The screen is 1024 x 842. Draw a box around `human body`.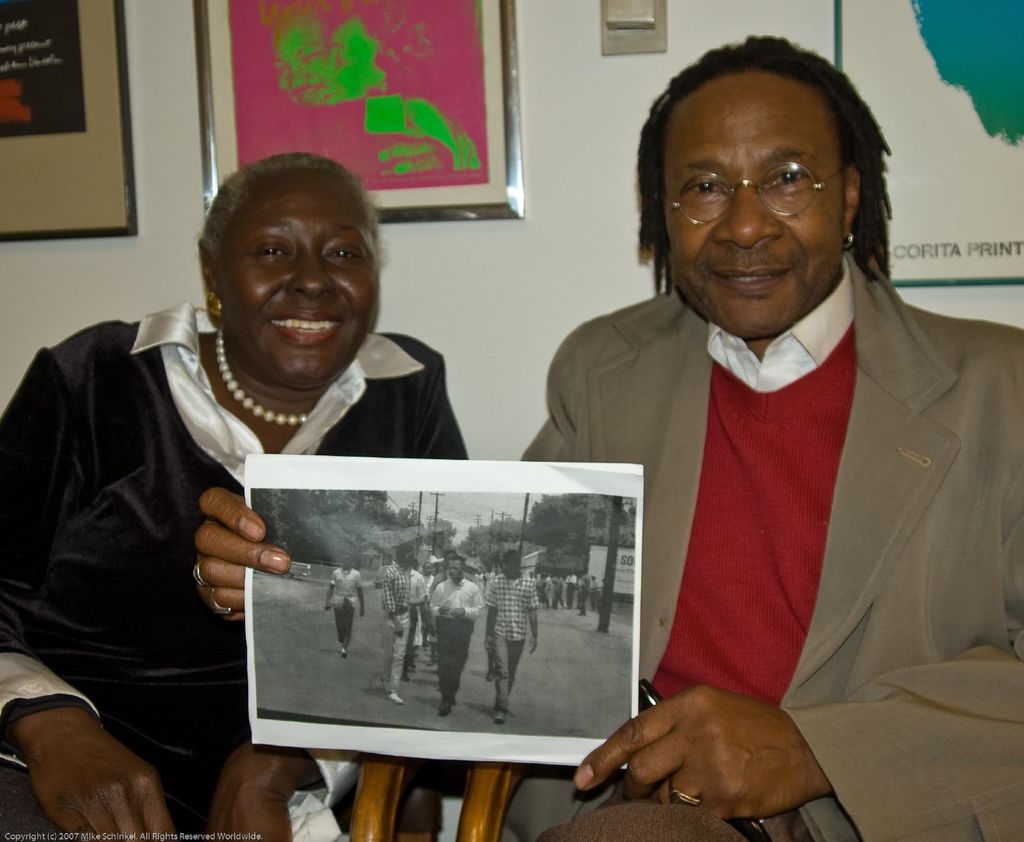
[30,163,399,832].
